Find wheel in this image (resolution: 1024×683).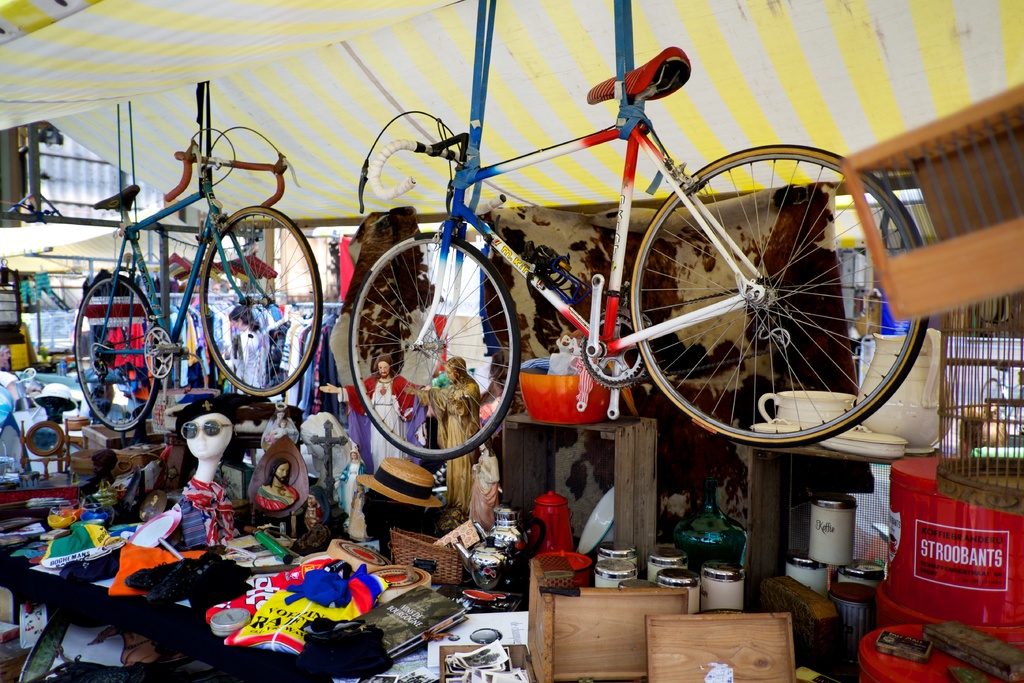
left=353, top=231, right=518, bottom=468.
